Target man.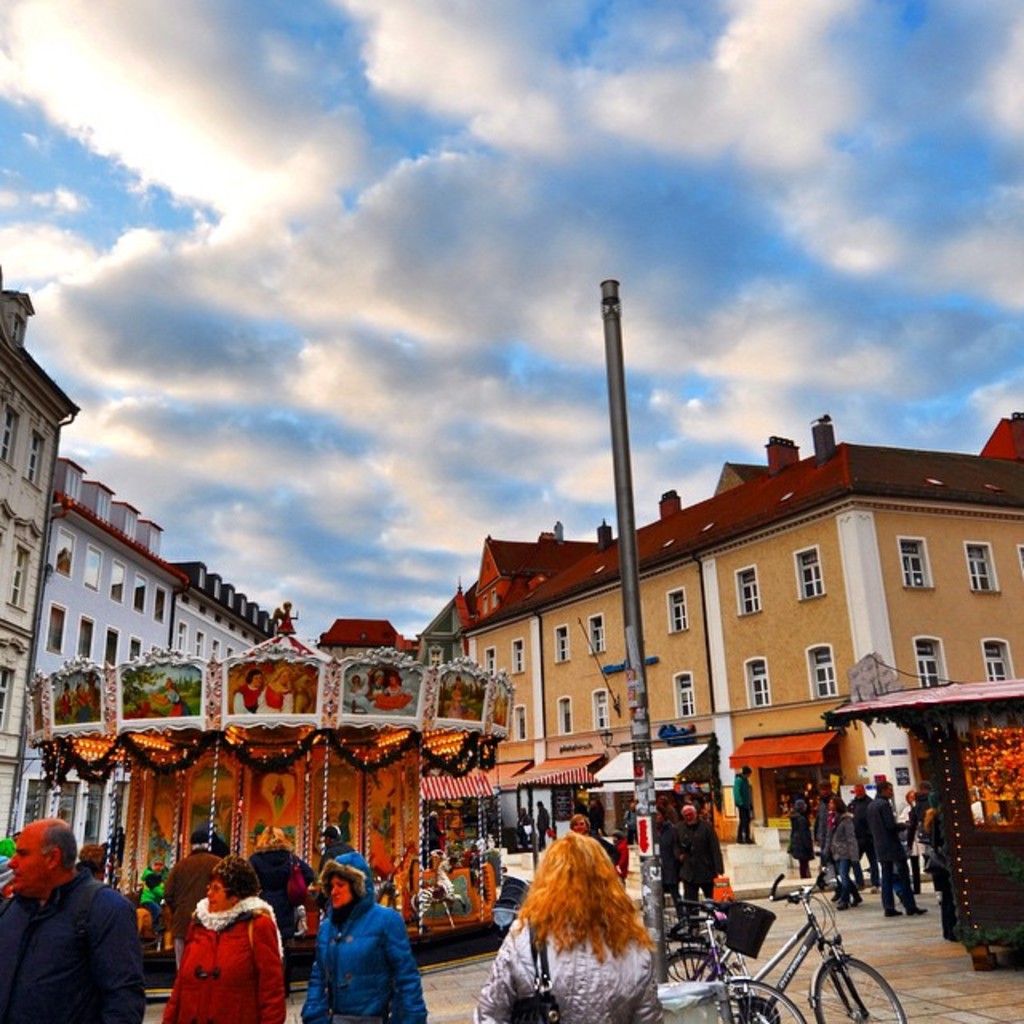
Target region: rect(848, 789, 870, 819).
